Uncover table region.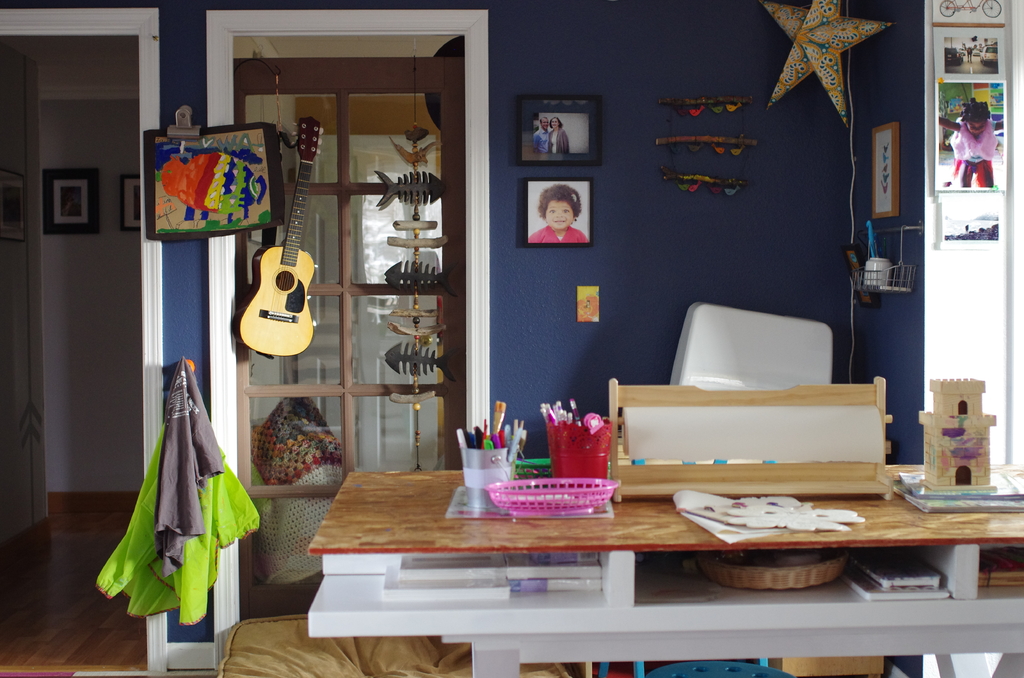
Uncovered: box(302, 469, 1023, 677).
